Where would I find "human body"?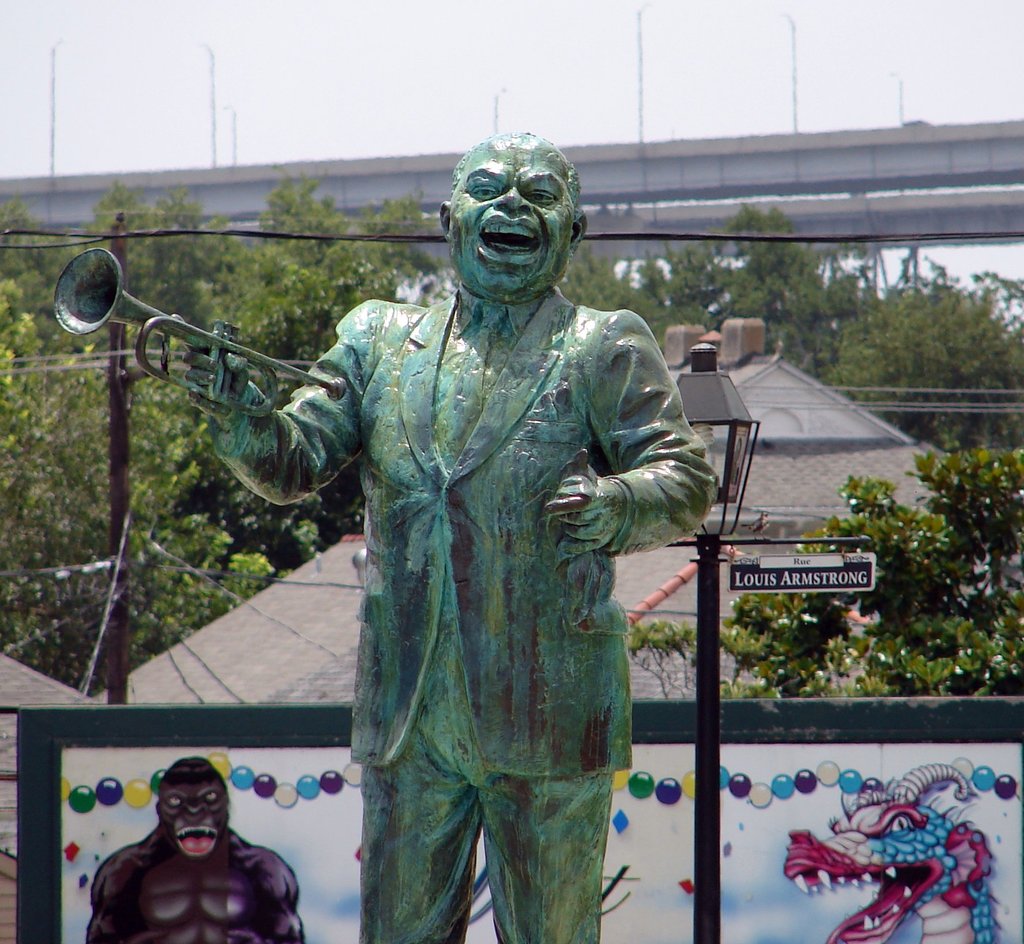
At (310,138,691,943).
